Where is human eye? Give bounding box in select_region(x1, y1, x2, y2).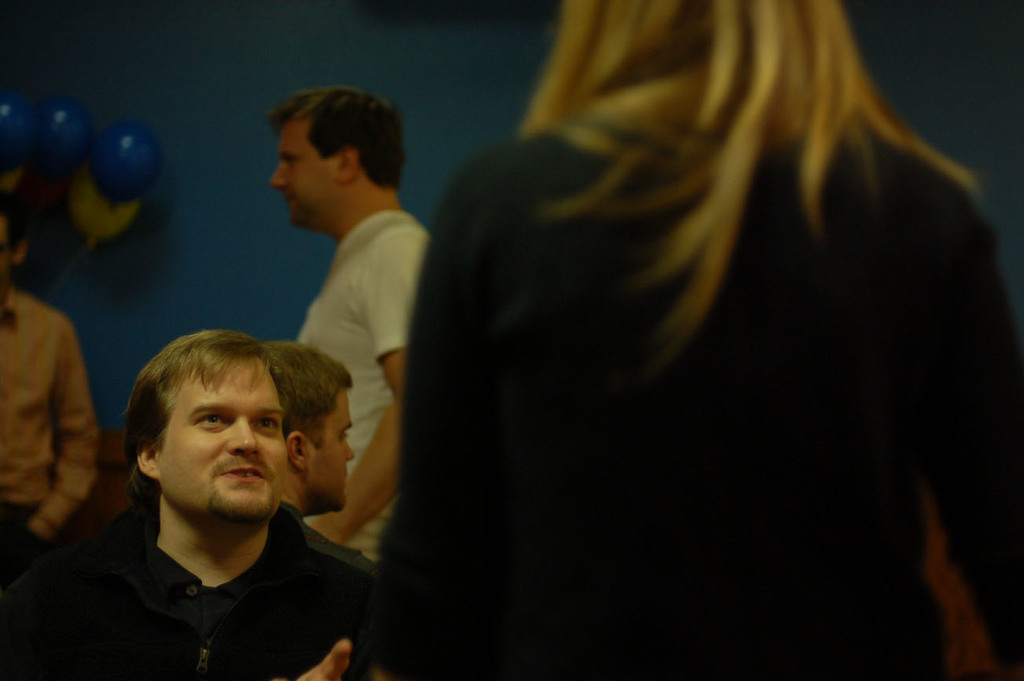
select_region(253, 413, 281, 431).
